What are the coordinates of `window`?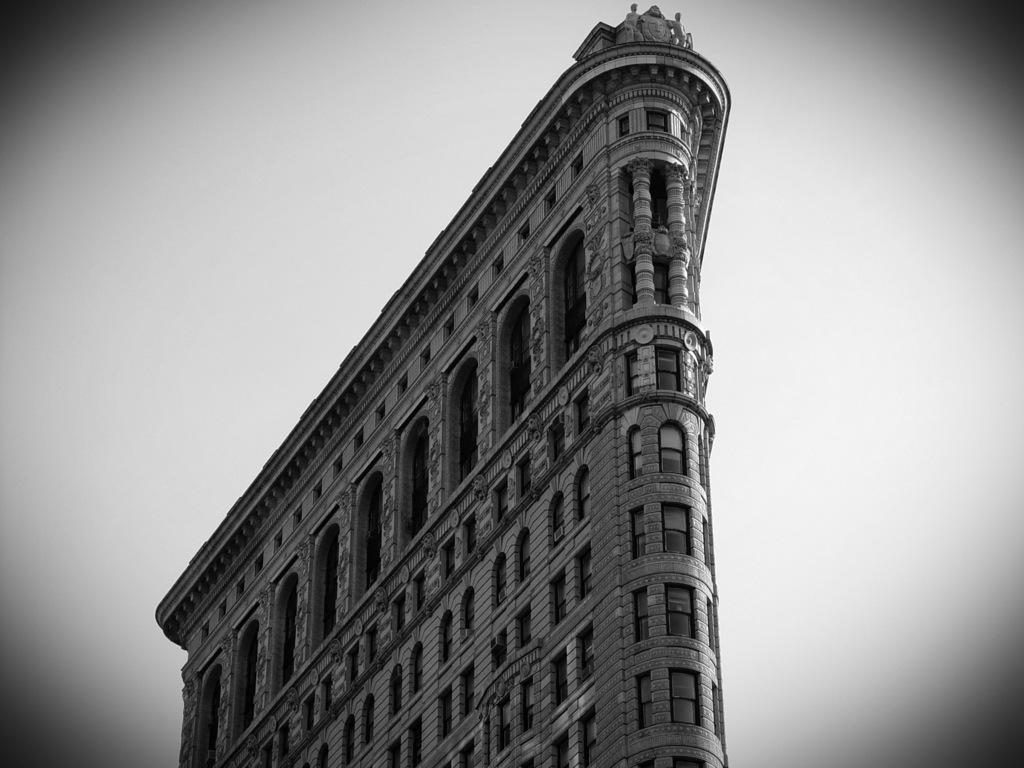
left=548, top=568, right=568, bottom=630.
